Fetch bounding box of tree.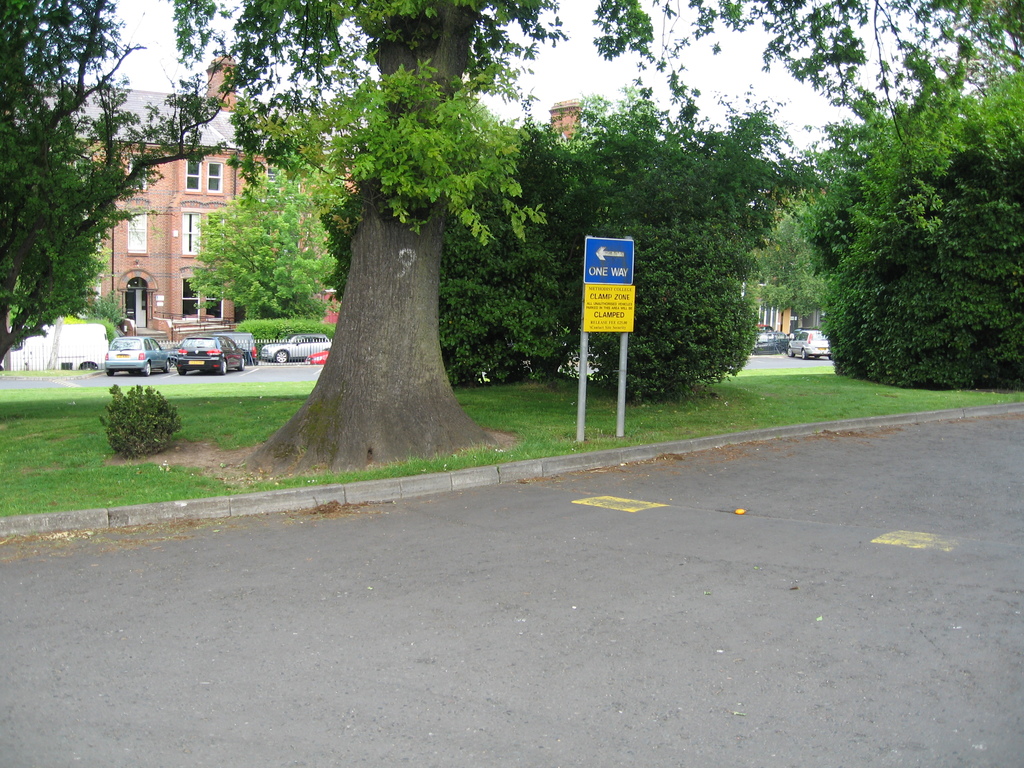
Bbox: left=0, top=0, right=236, bottom=367.
